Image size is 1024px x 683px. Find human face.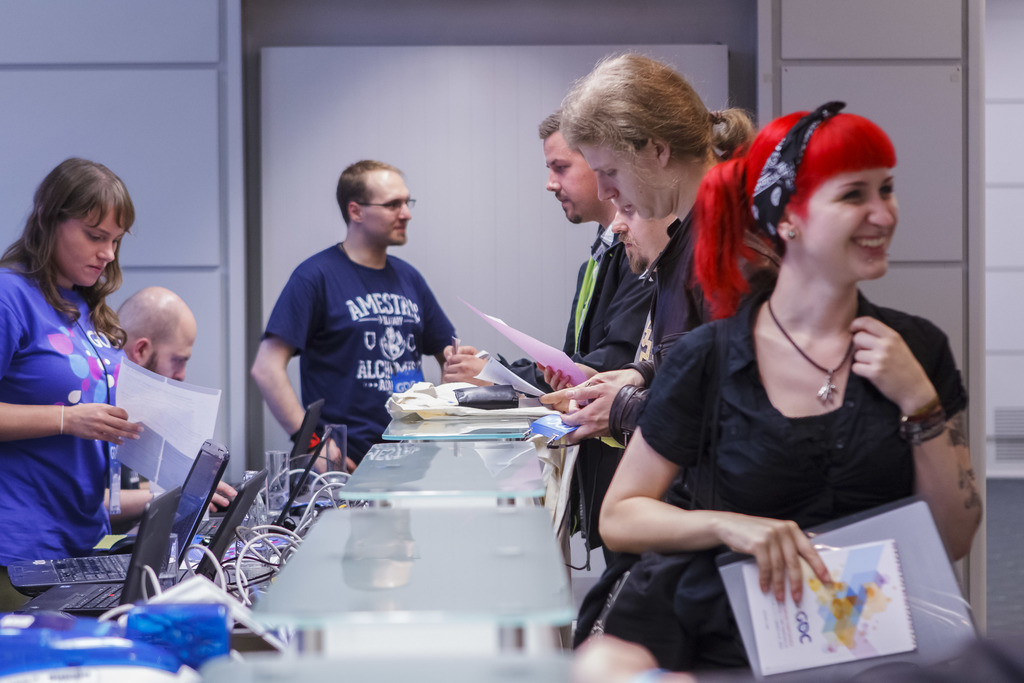
[x1=609, y1=210, x2=666, y2=276].
